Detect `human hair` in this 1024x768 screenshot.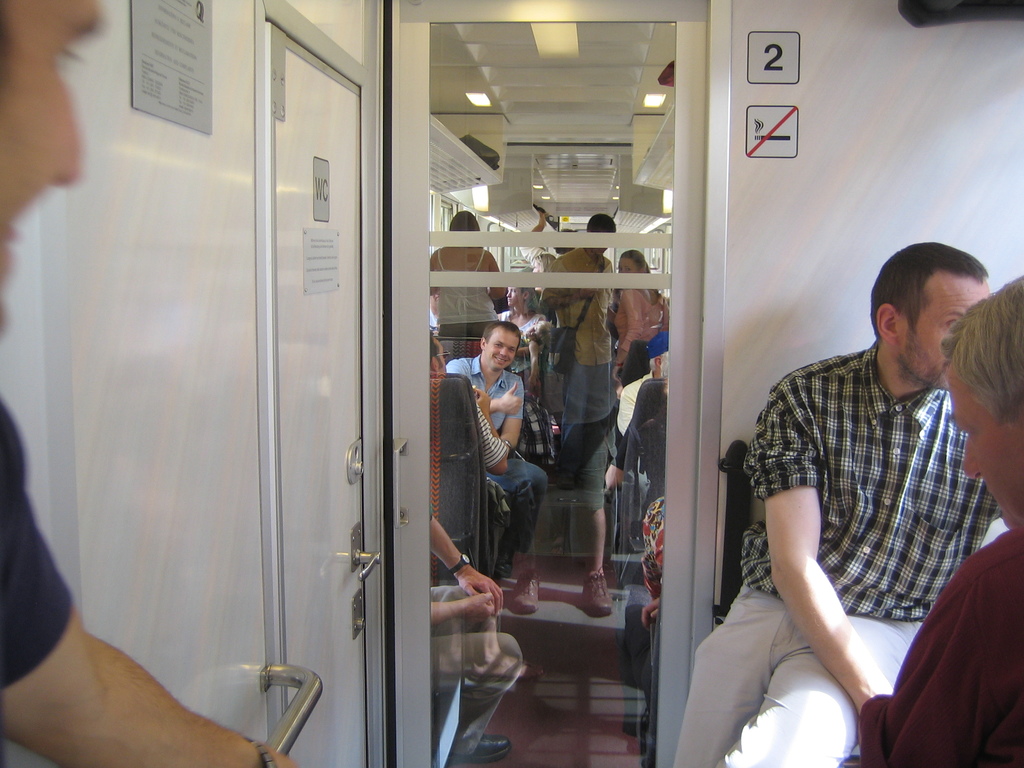
Detection: [left=873, top=242, right=984, bottom=337].
